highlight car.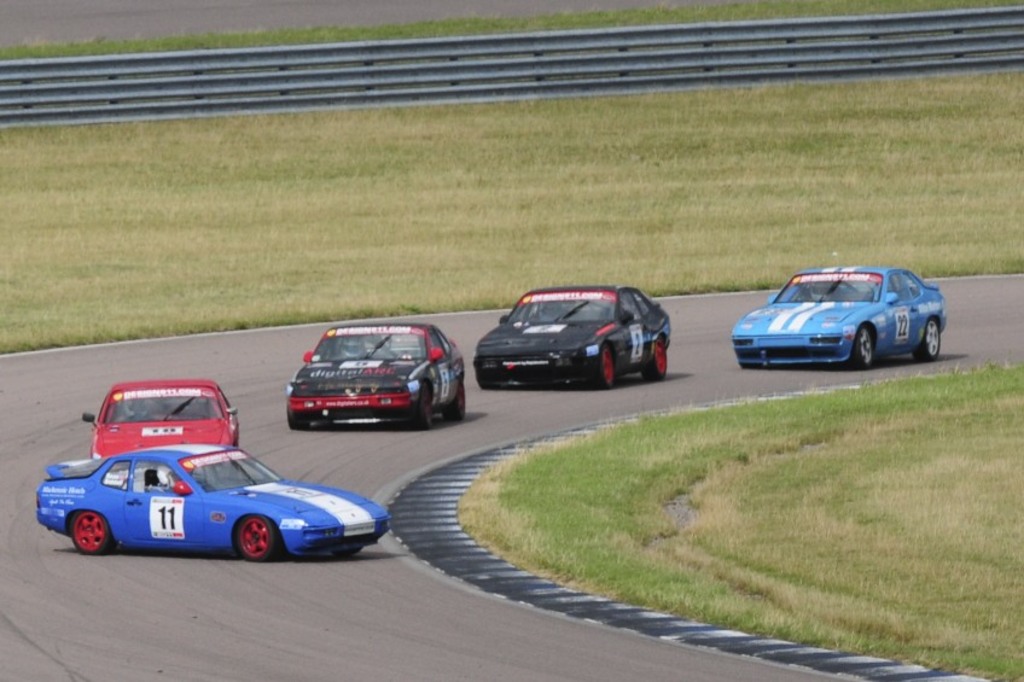
Highlighted region: Rect(477, 281, 675, 389).
